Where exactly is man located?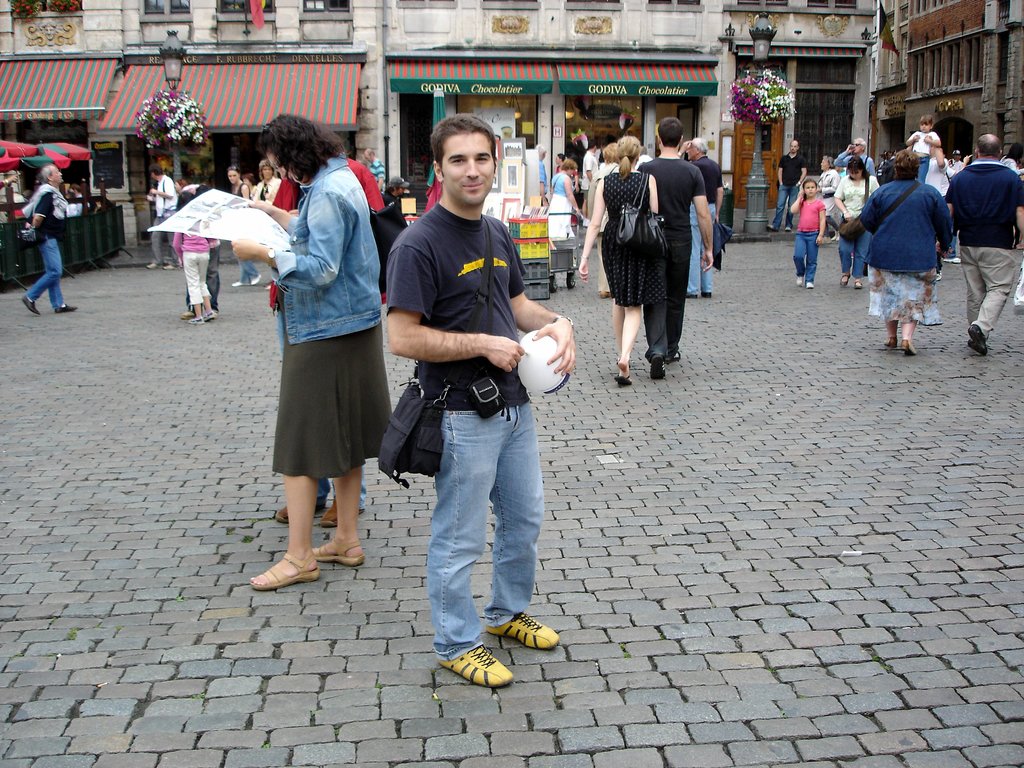
Its bounding box is (144,164,186,267).
